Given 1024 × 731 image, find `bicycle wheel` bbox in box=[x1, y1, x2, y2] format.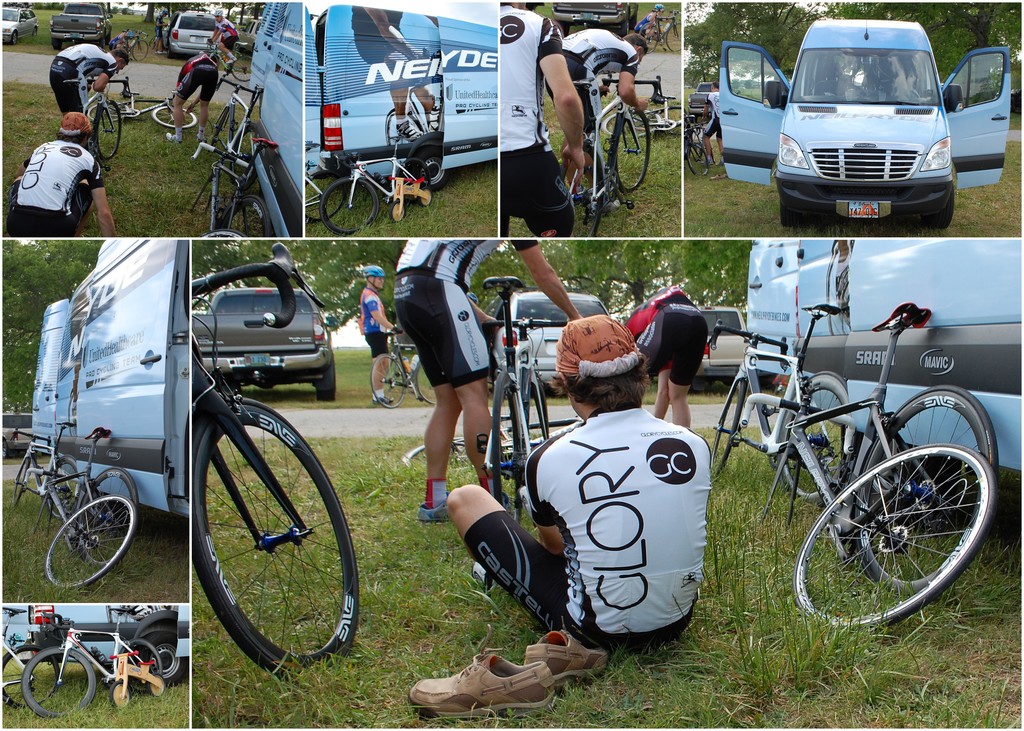
box=[199, 229, 243, 239].
